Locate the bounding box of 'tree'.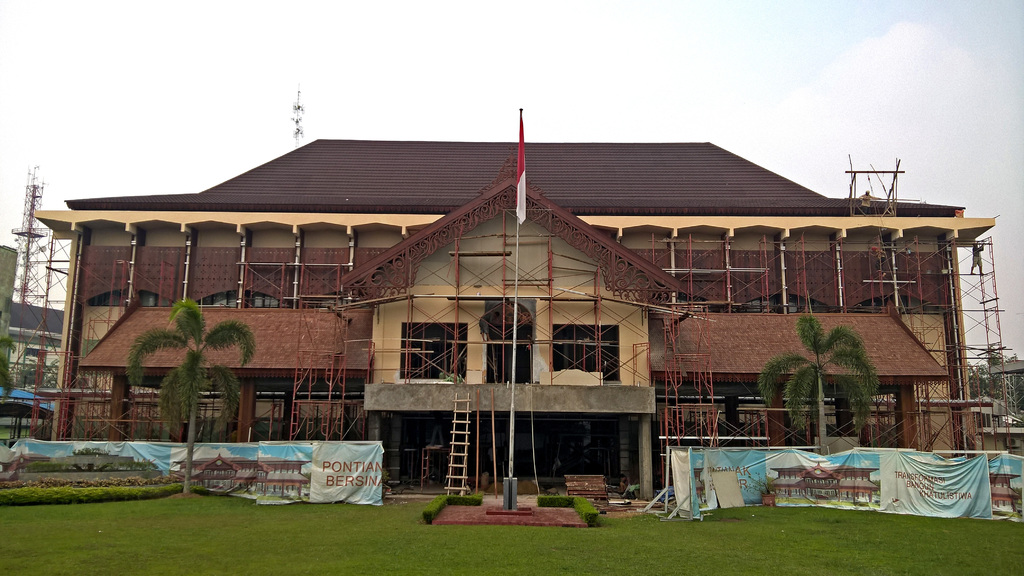
Bounding box: select_region(121, 300, 256, 496).
